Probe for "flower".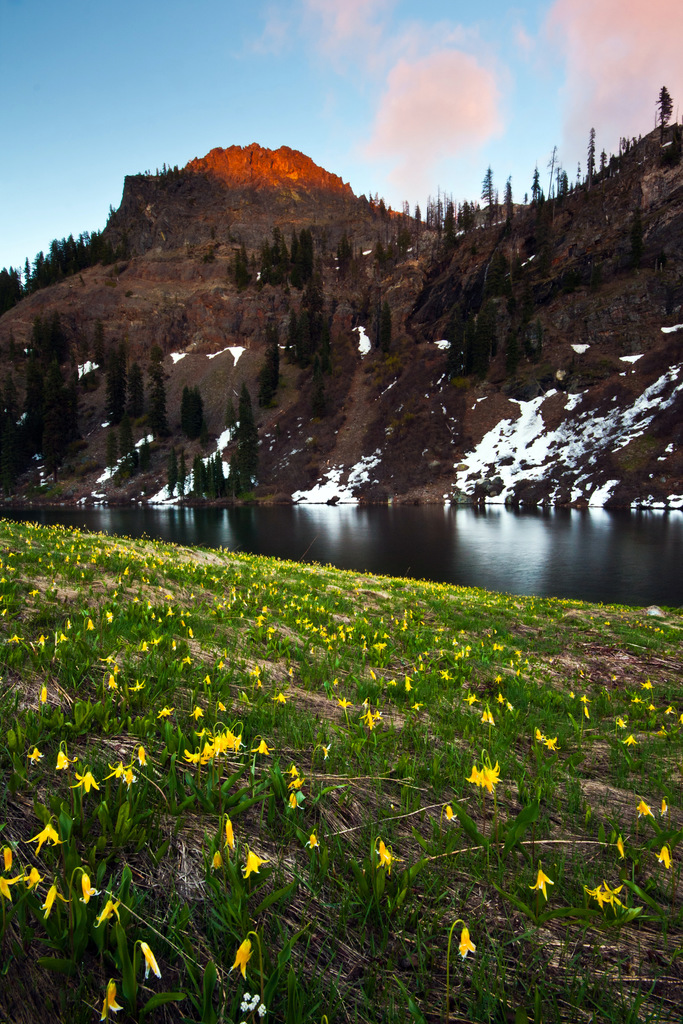
Probe result: select_region(157, 712, 170, 723).
